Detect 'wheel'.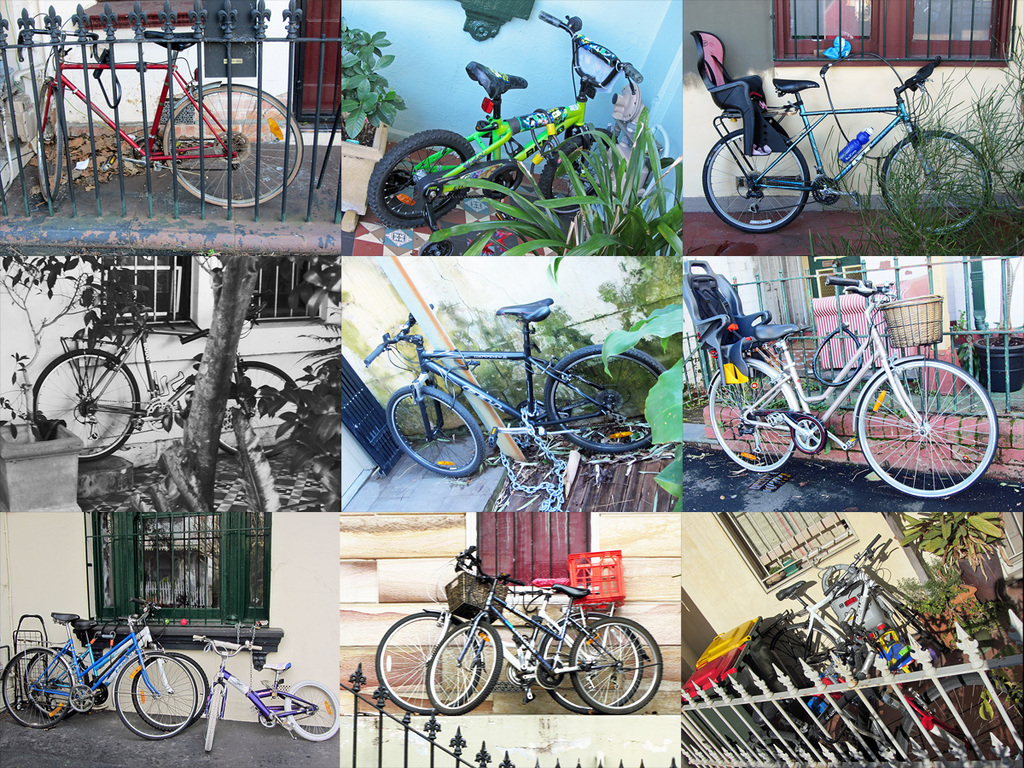
Detected at [left=18, top=646, right=91, bottom=719].
